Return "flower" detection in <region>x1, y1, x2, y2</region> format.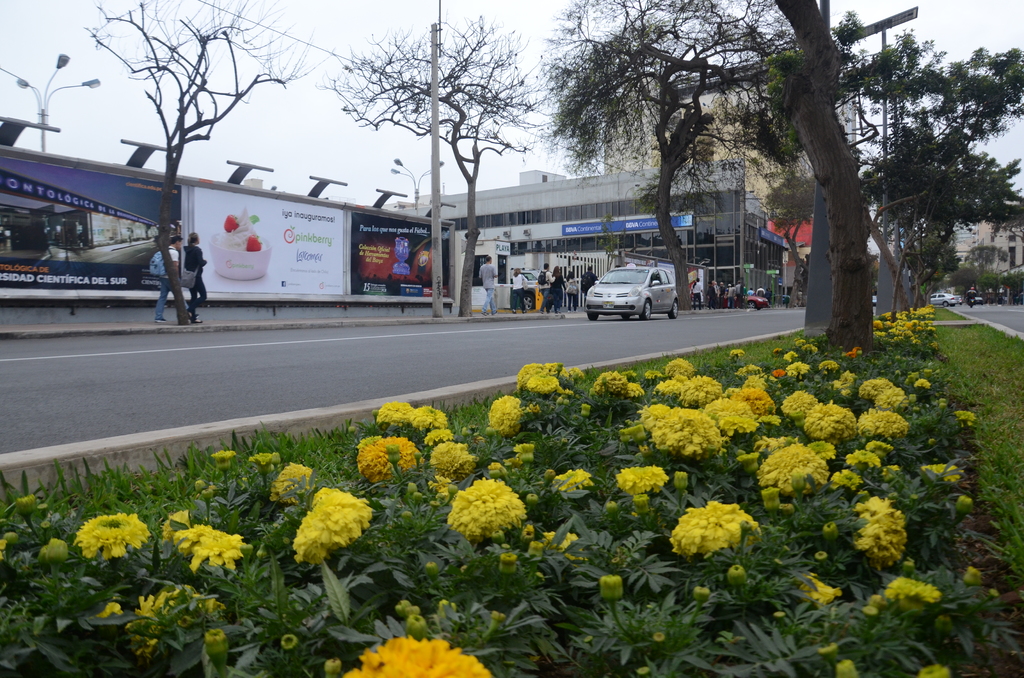
<region>172, 522, 252, 583</region>.
